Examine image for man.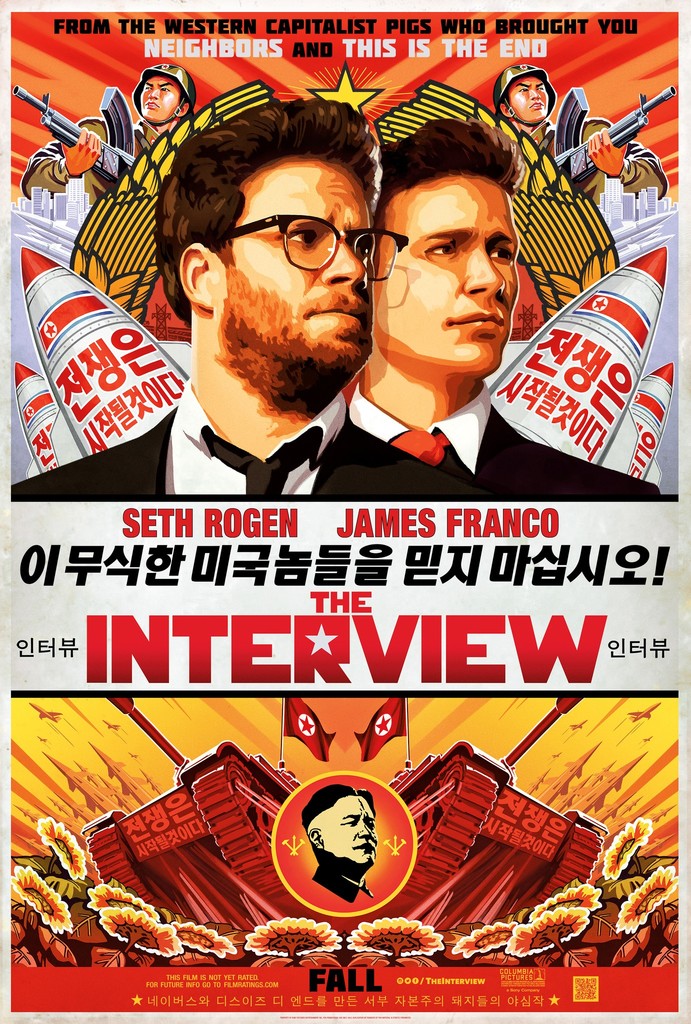
Examination result: {"x1": 305, "y1": 785, "x2": 377, "y2": 906}.
